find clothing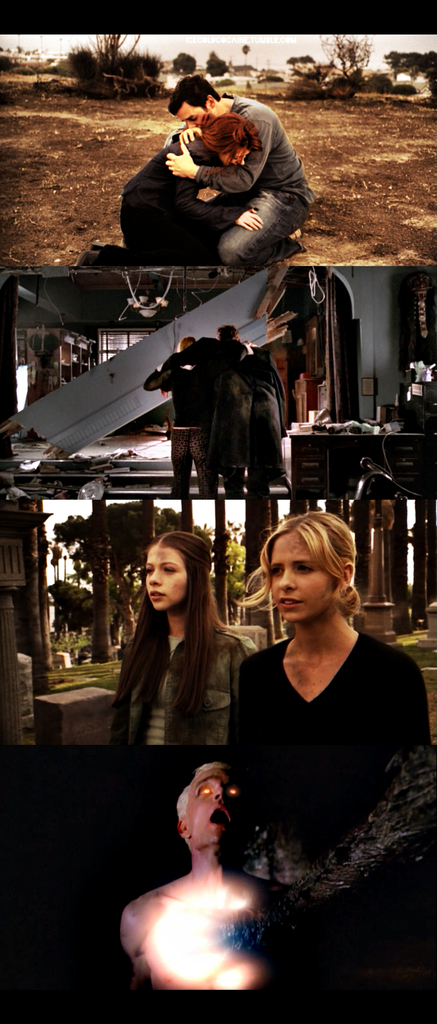
[left=97, top=130, right=249, bottom=263]
